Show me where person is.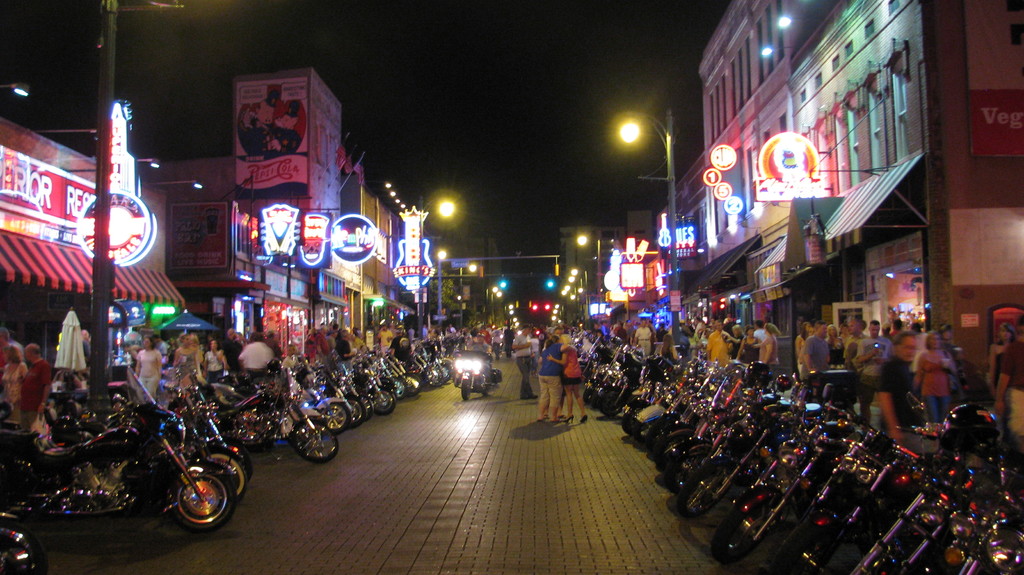
person is at select_region(219, 328, 246, 373).
